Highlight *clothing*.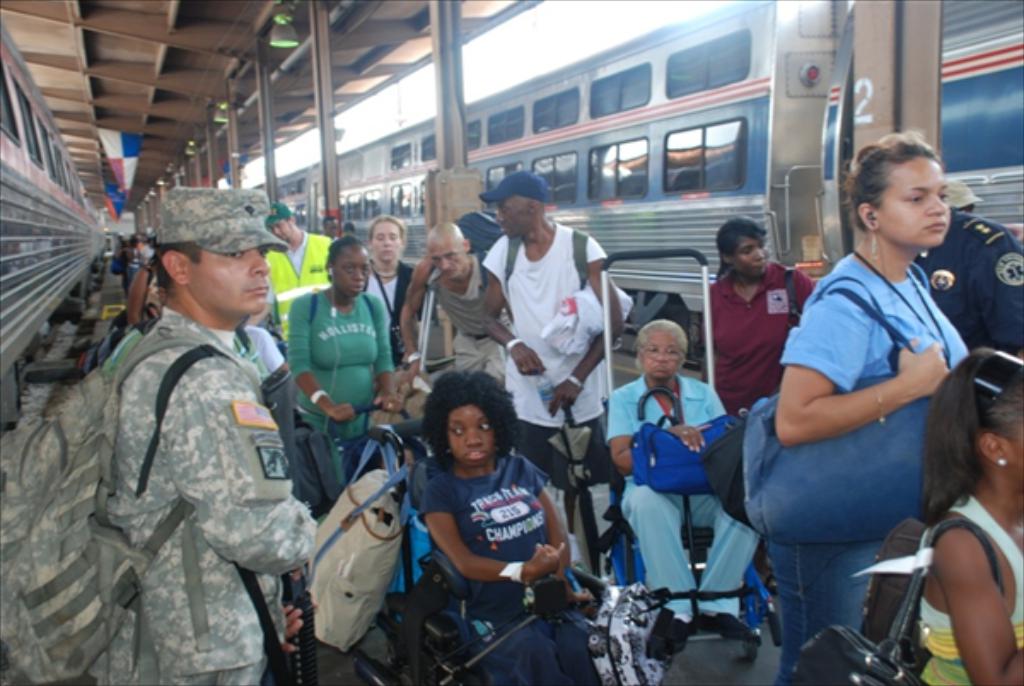
Highlighted region: box(918, 493, 1022, 684).
